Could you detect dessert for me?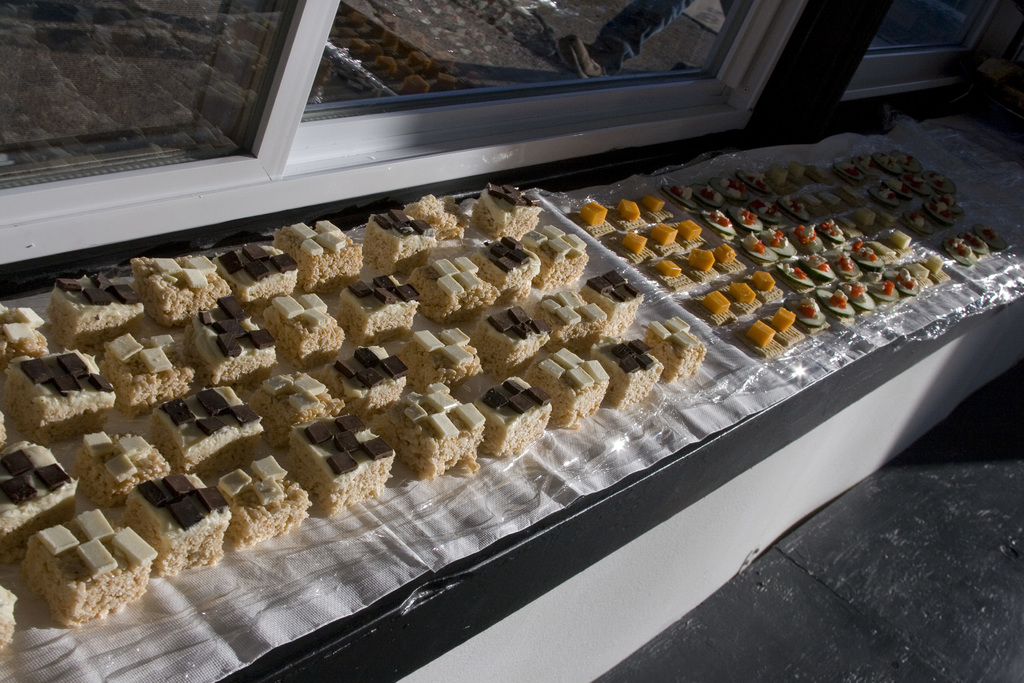
Detection result: rect(604, 194, 640, 222).
